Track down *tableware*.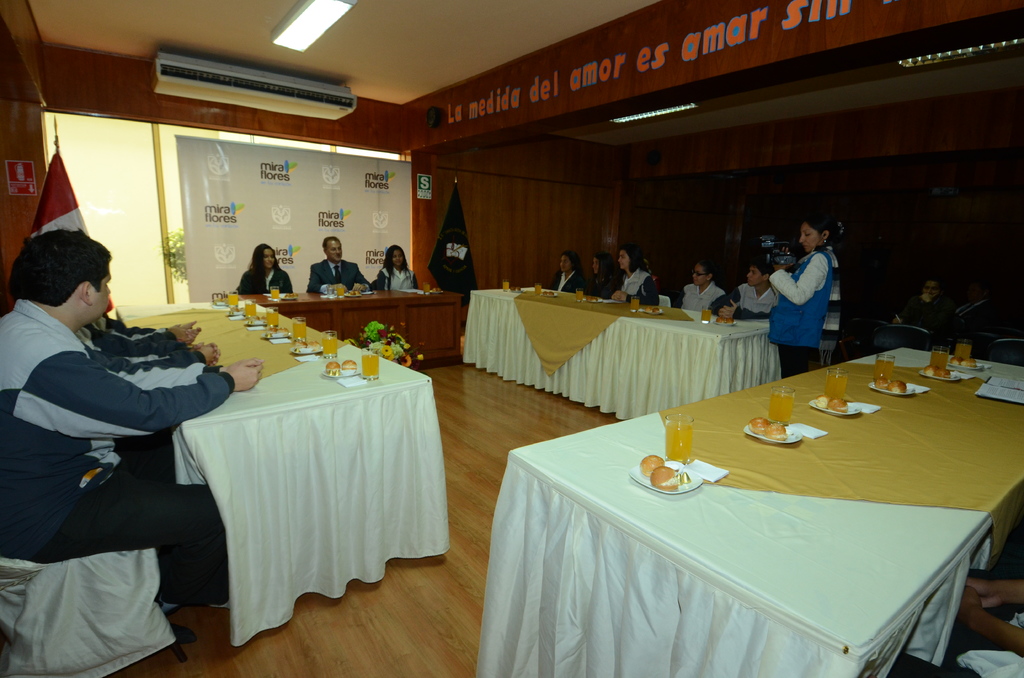
Tracked to 335 284 342 297.
